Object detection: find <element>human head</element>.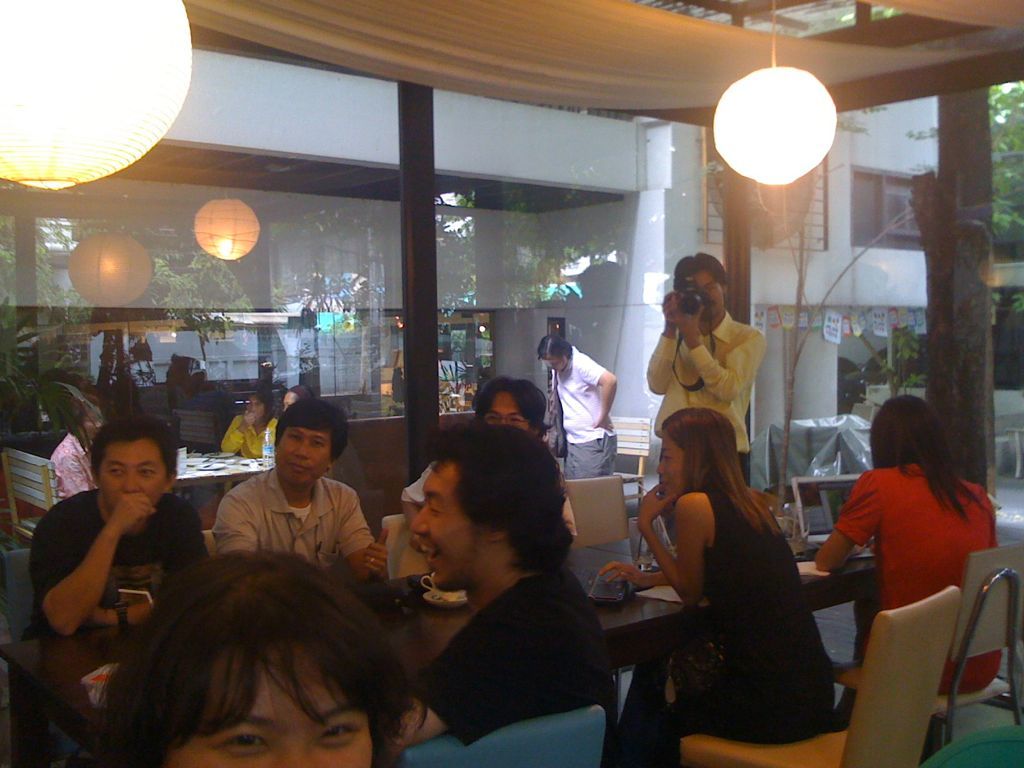
Rect(537, 334, 575, 374).
